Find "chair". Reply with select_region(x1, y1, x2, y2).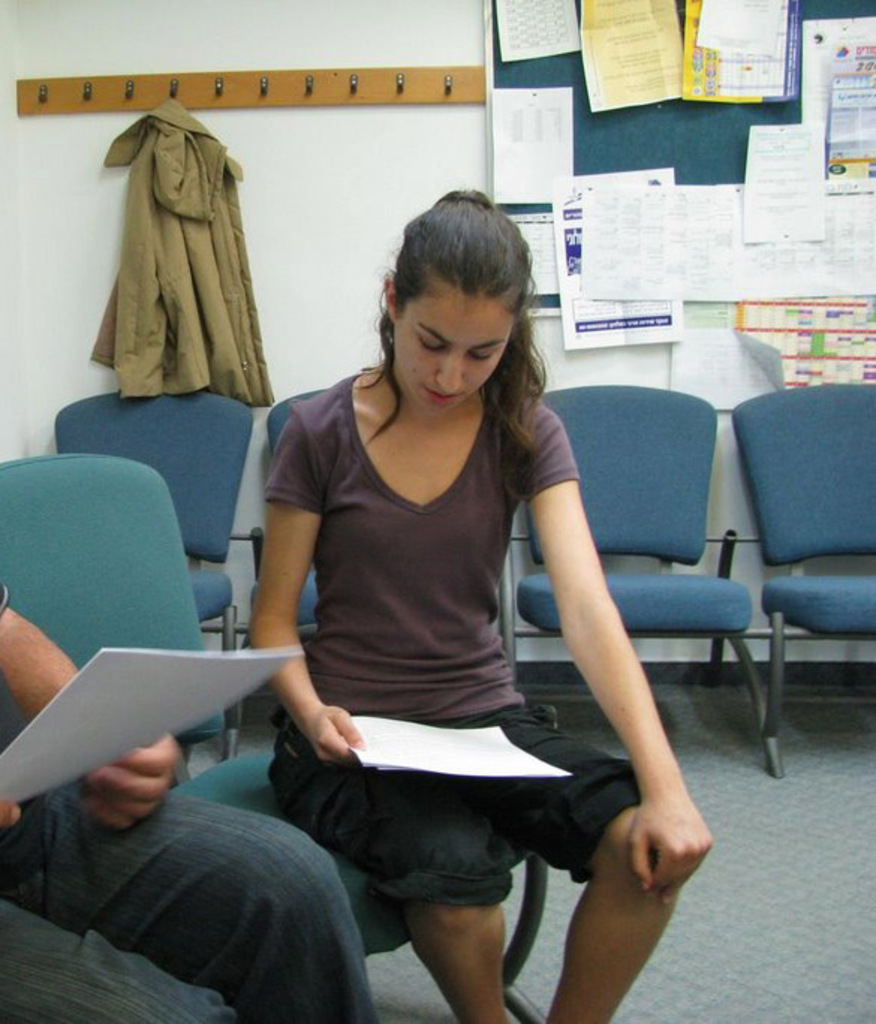
select_region(36, 395, 247, 714).
